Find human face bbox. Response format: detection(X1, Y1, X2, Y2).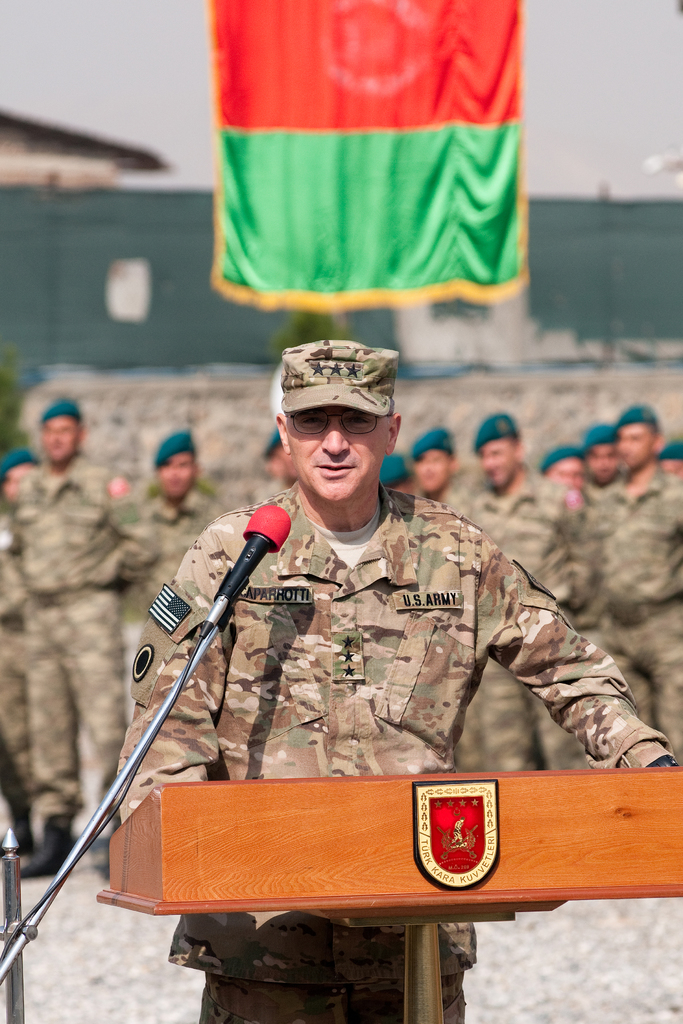
detection(583, 438, 620, 476).
